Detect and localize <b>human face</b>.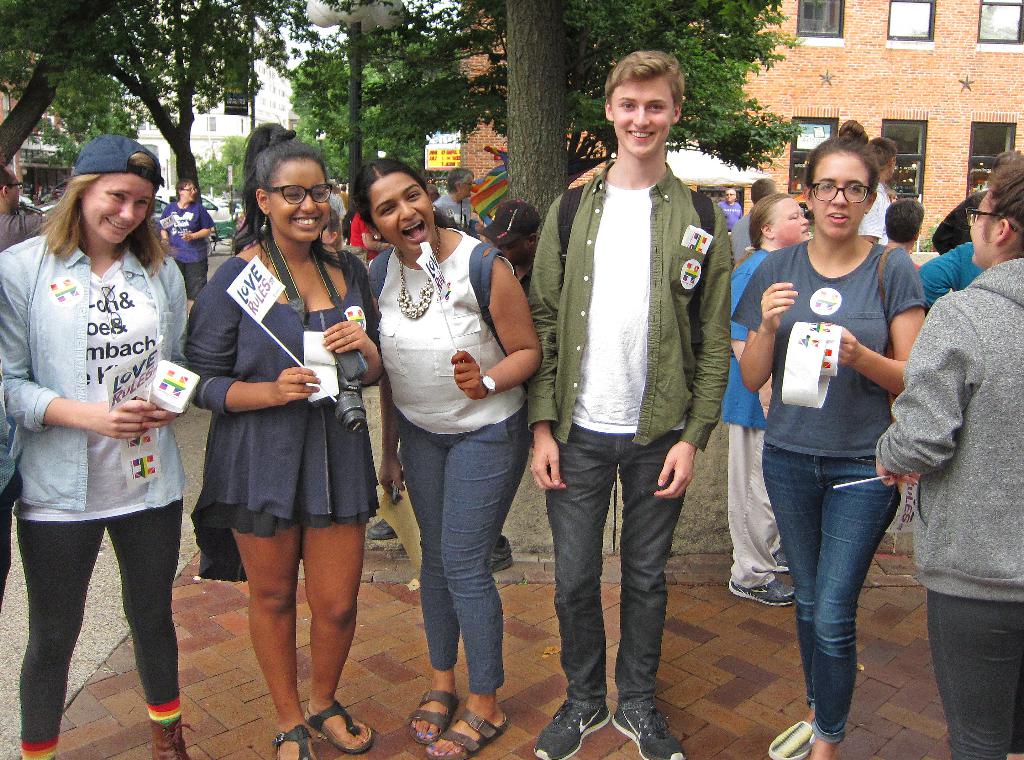
Localized at region(81, 174, 154, 248).
